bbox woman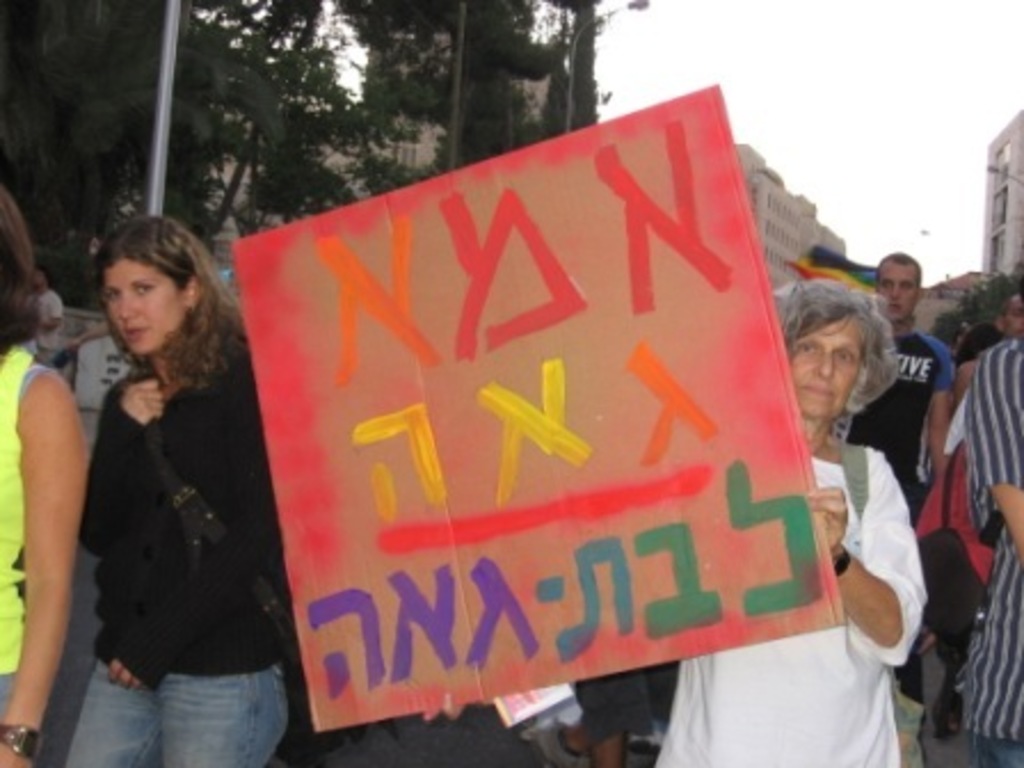
(0, 178, 85, 766)
